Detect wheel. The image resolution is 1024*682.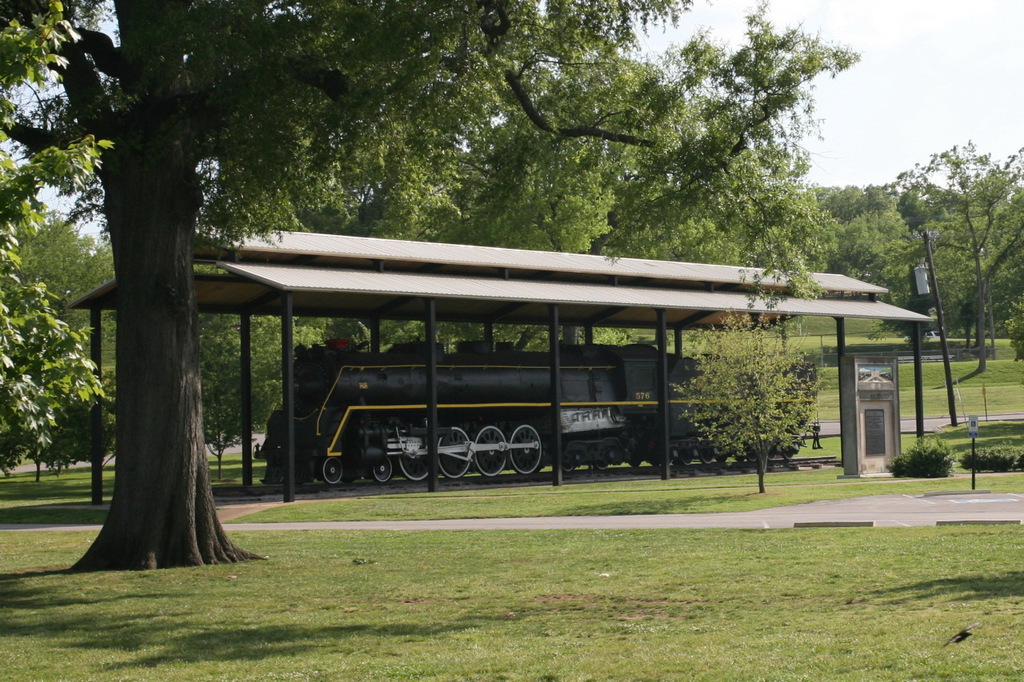
select_region(435, 425, 472, 473).
